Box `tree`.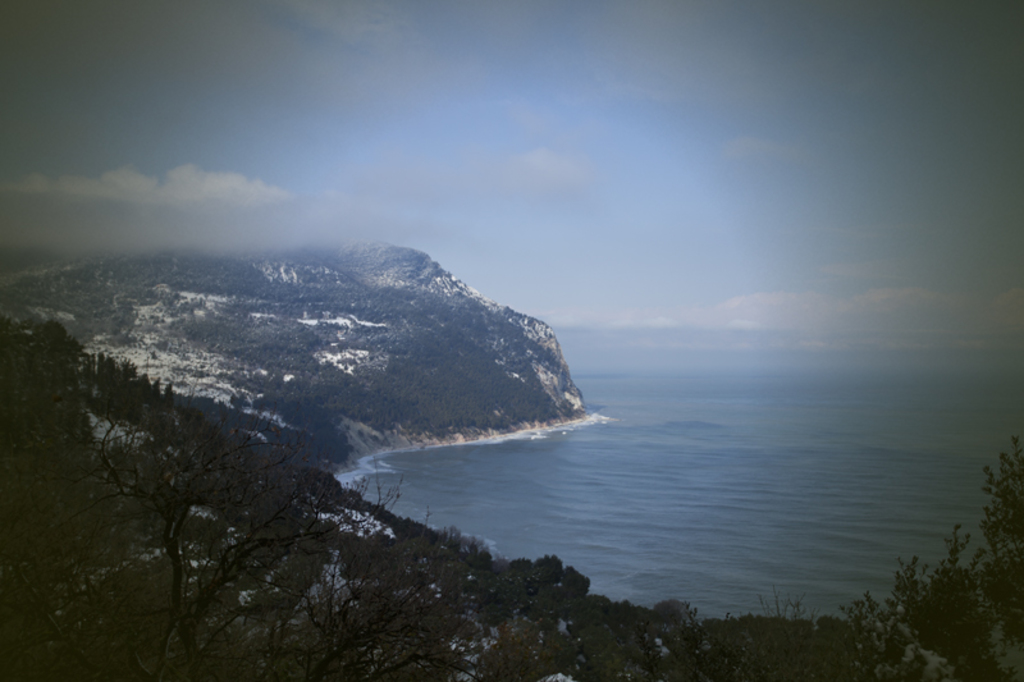
{"left": 817, "top": 421, "right": 1023, "bottom": 681}.
